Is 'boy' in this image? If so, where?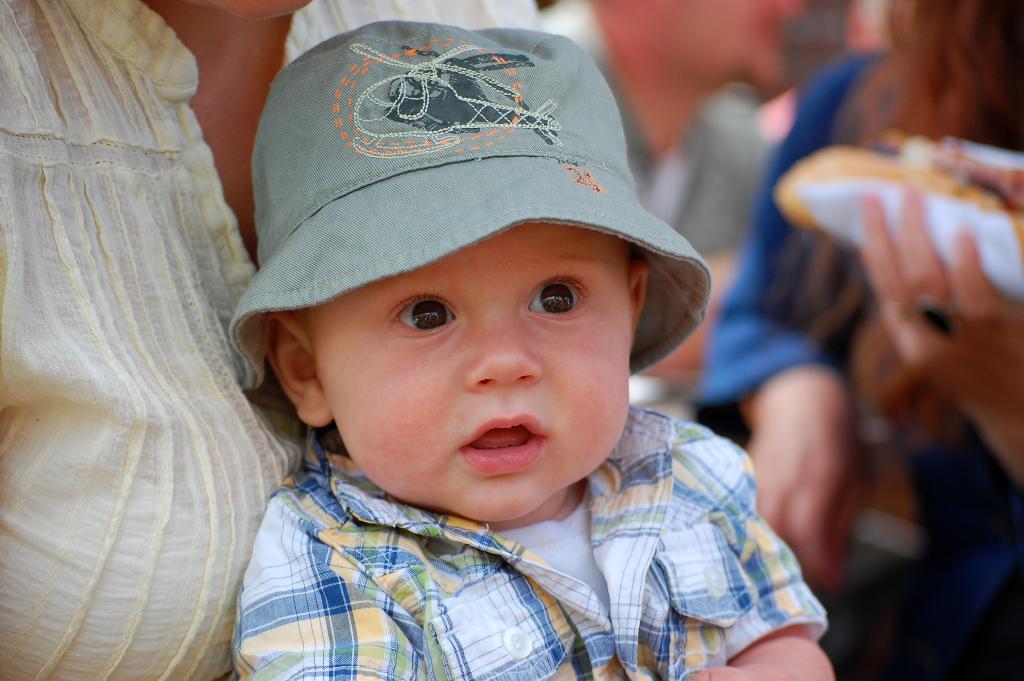
Yes, at detection(223, 10, 850, 680).
